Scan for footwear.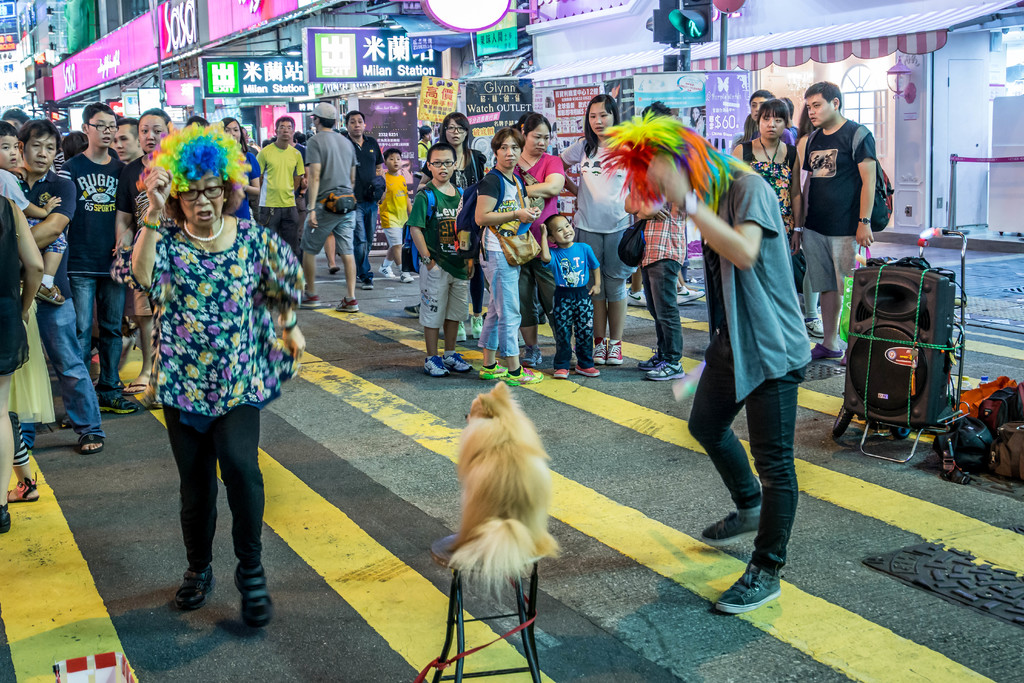
Scan result: bbox=(643, 357, 685, 381).
